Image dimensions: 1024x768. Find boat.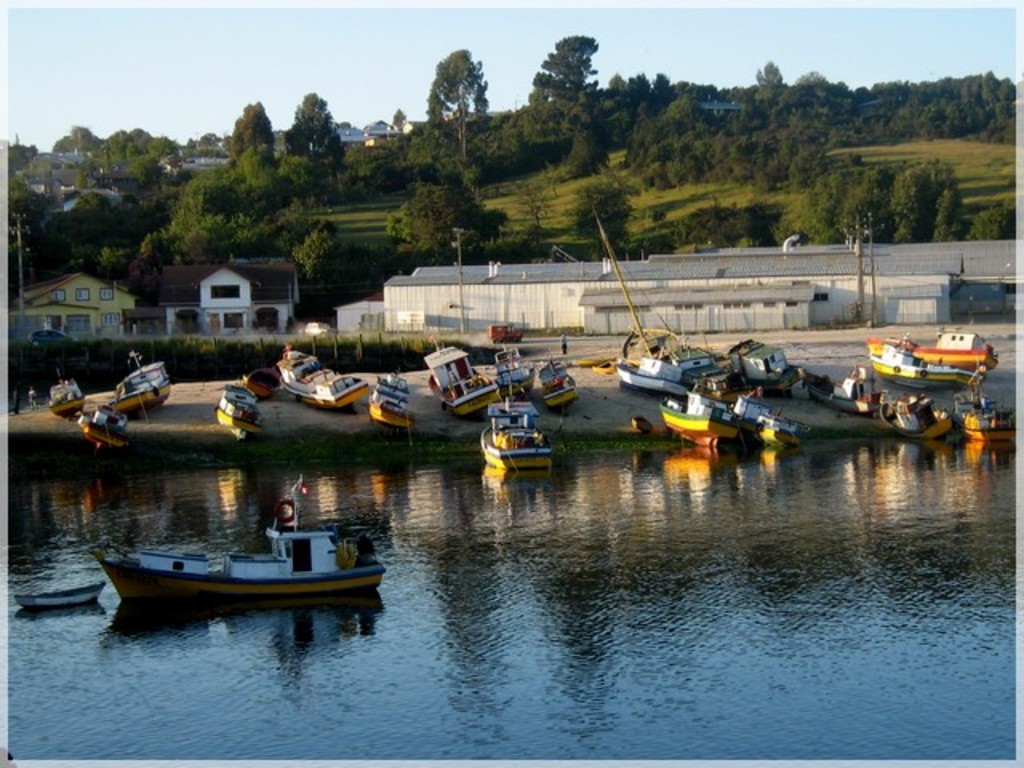
l=493, t=339, r=544, b=394.
